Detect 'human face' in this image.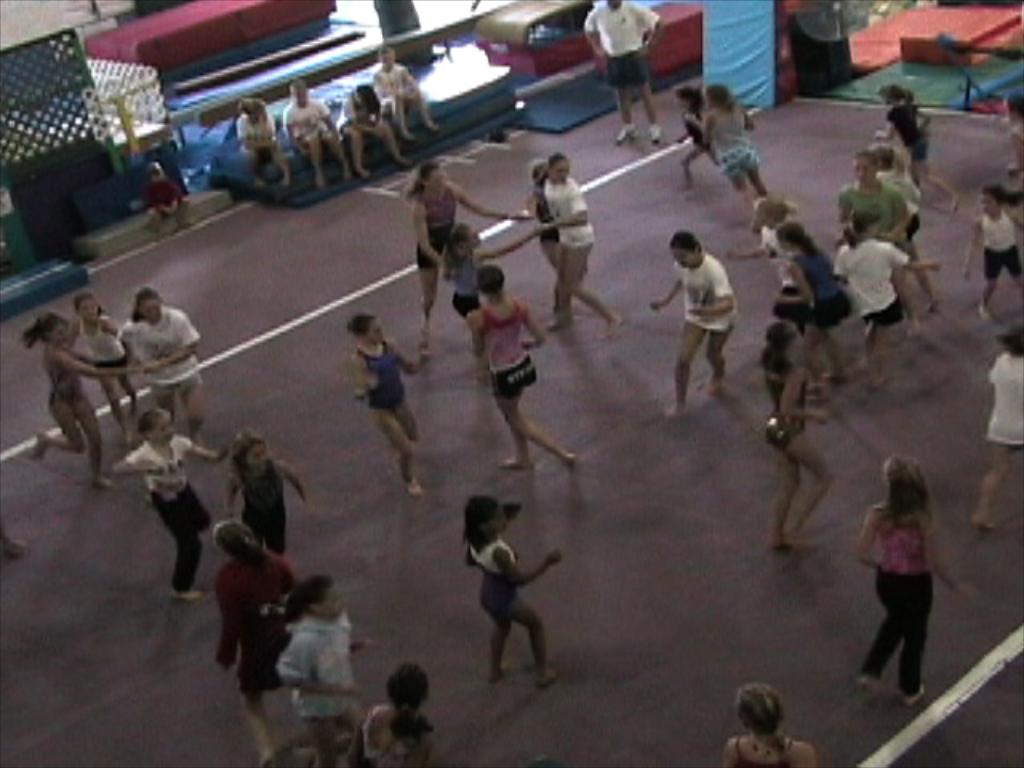
Detection: x1=384 y1=46 x2=397 y2=70.
